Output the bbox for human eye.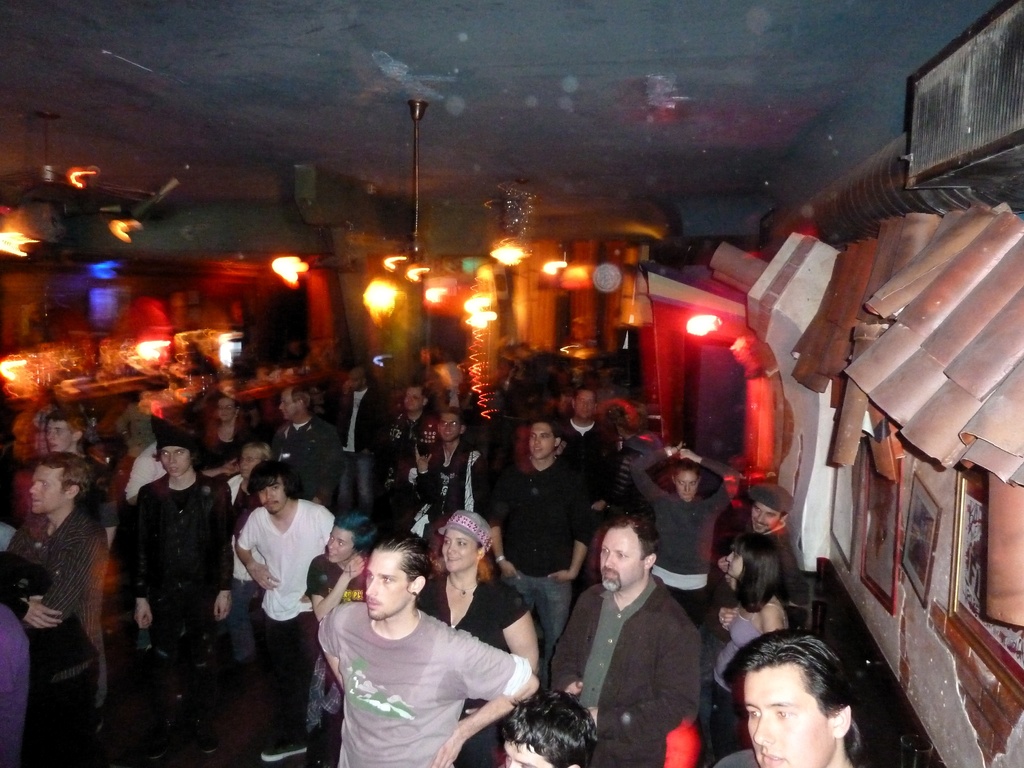
{"x1": 742, "y1": 706, "x2": 762, "y2": 718}.
